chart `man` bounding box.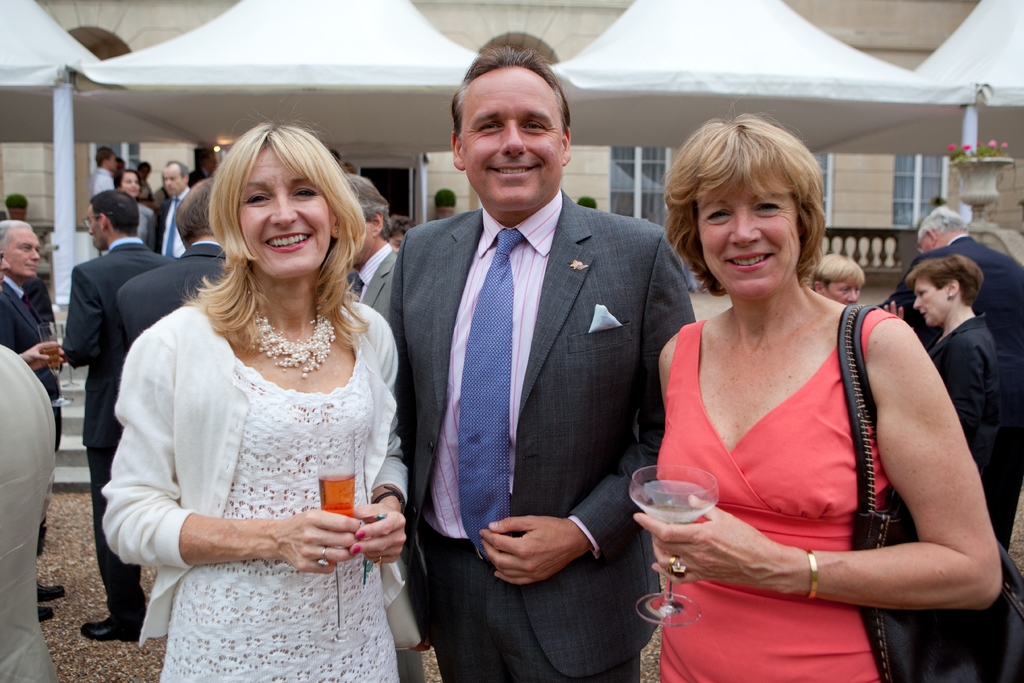
Charted: <box>92,146,121,197</box>.
